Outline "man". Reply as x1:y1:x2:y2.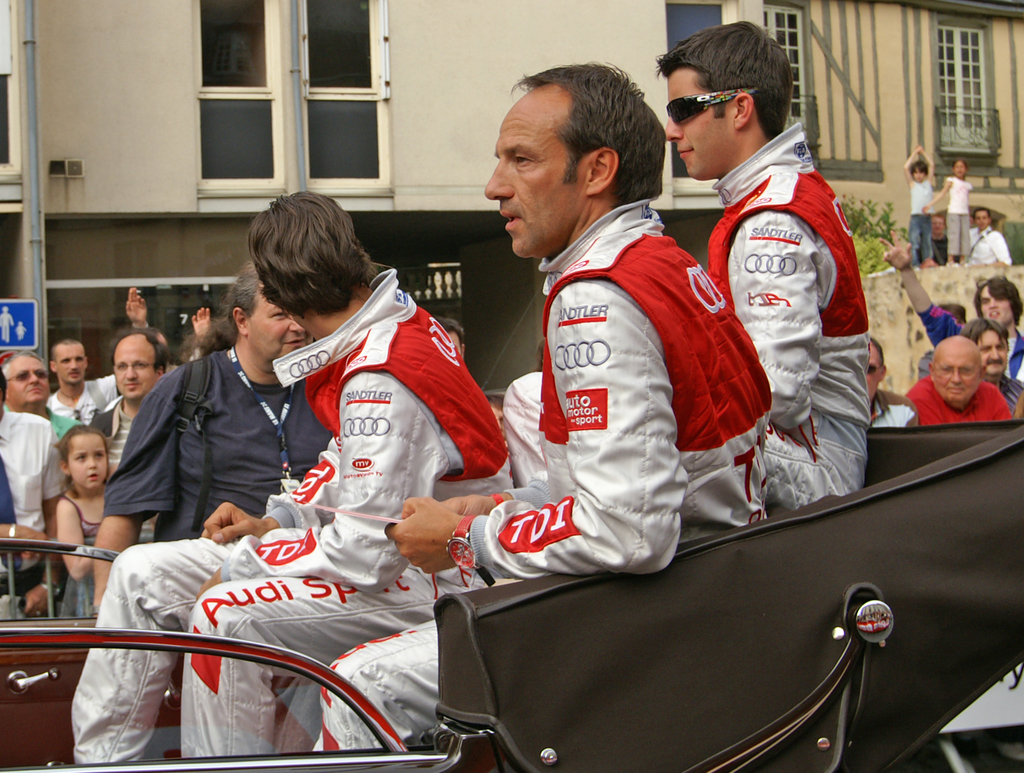
881:227:1023:386.
